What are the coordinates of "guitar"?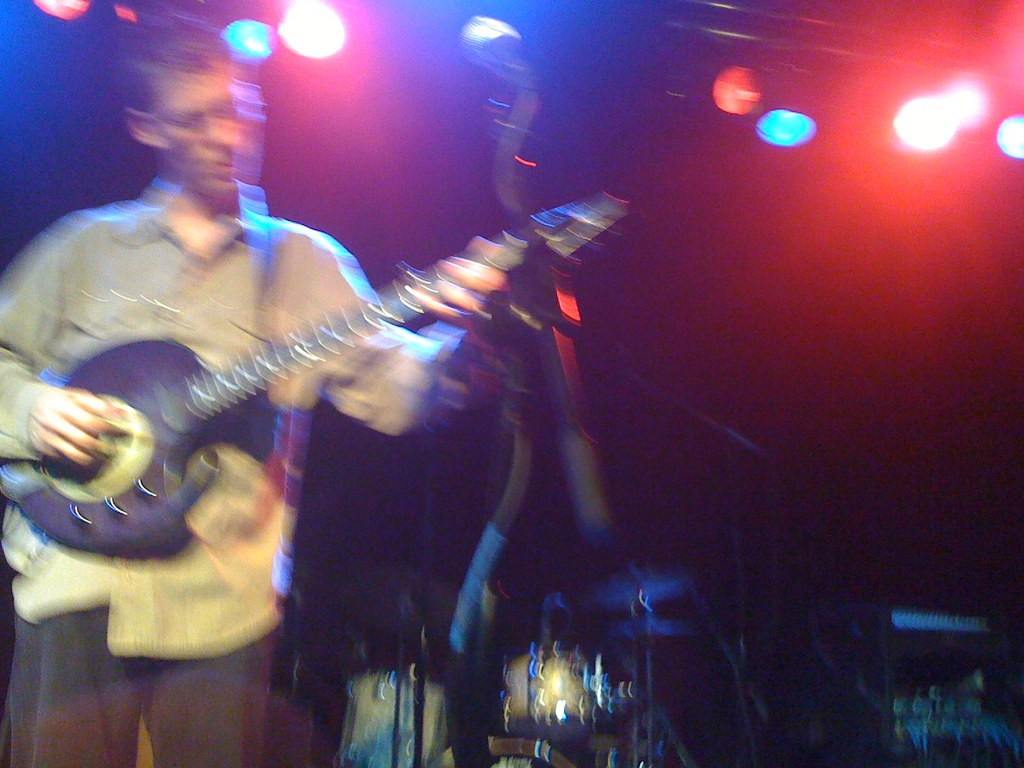
0 188 632 560.
